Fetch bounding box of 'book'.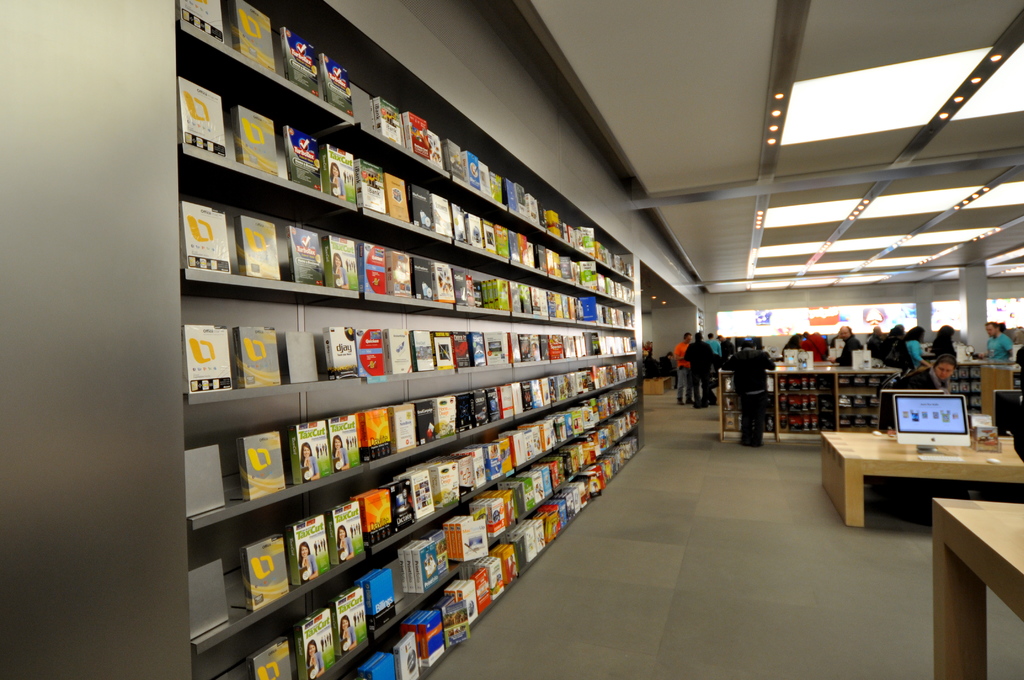
Bbox: 431, 264, 455, 304.
